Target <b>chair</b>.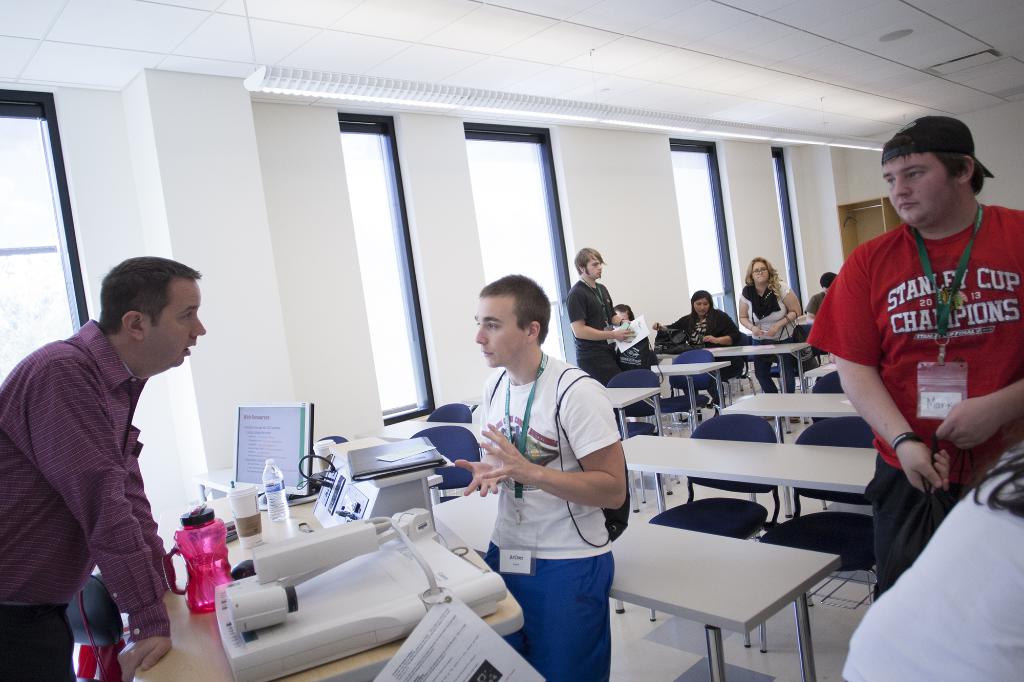
Target region: 308,435,346,454.
